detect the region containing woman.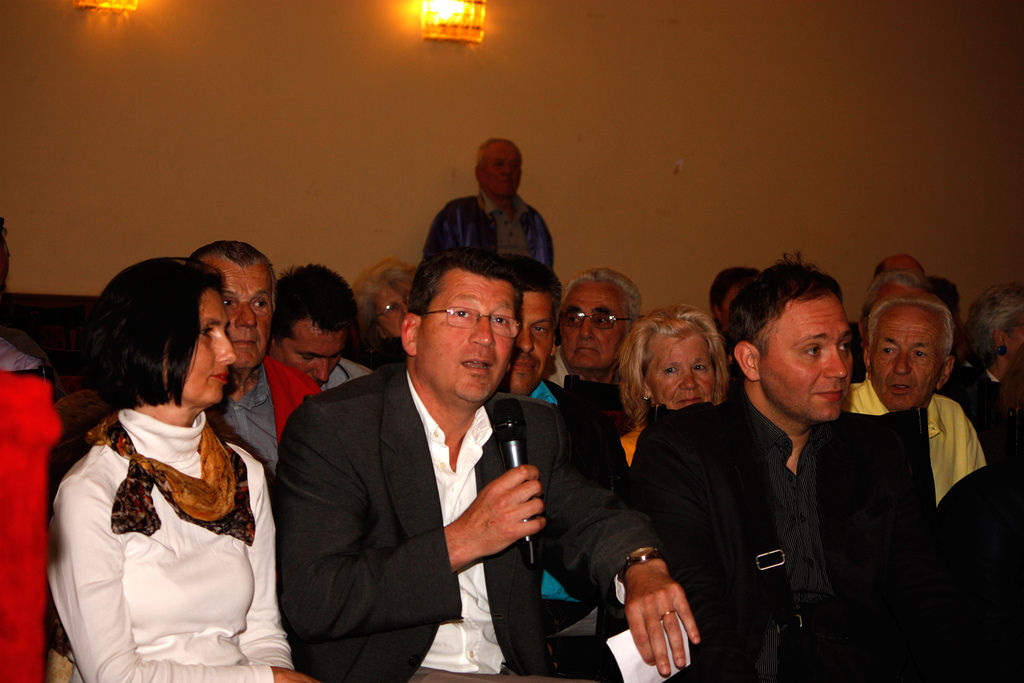
crop(343, 253, 426, 364).
